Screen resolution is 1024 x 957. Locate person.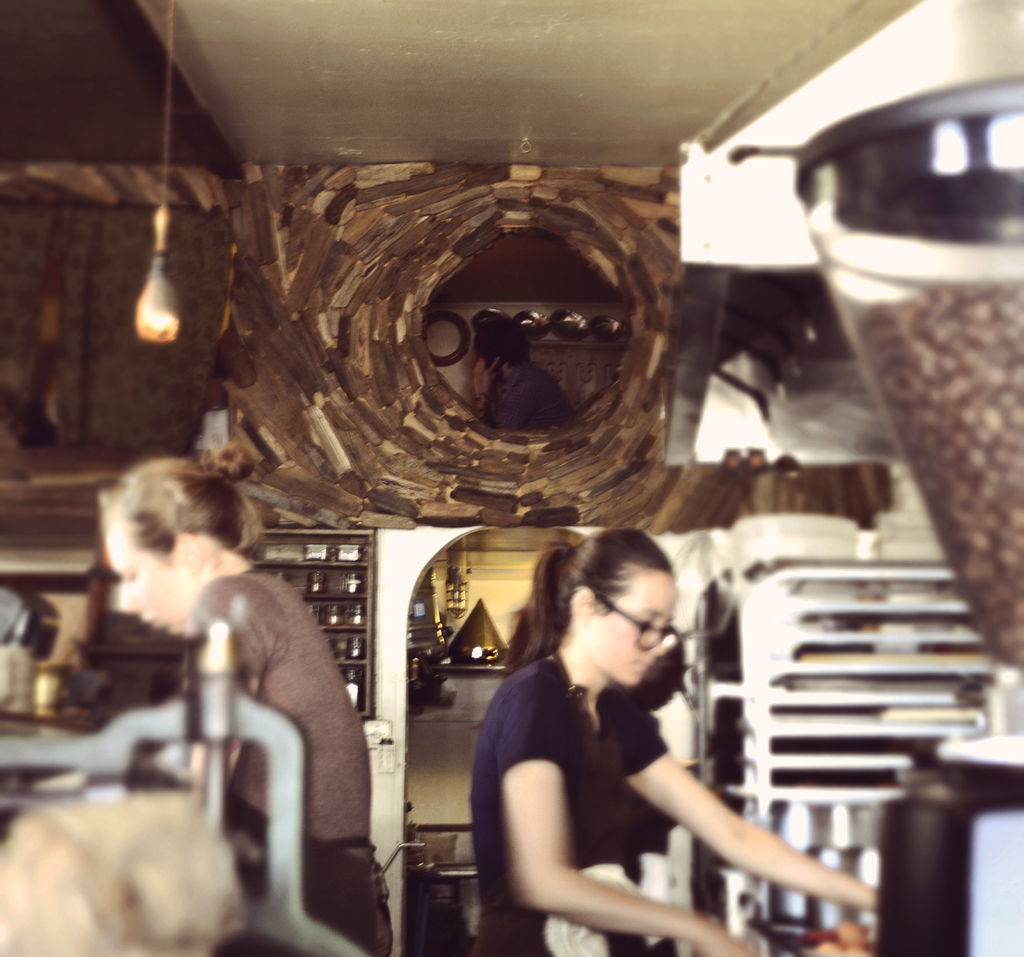
<region>472, 528, 883, 956</region>.
